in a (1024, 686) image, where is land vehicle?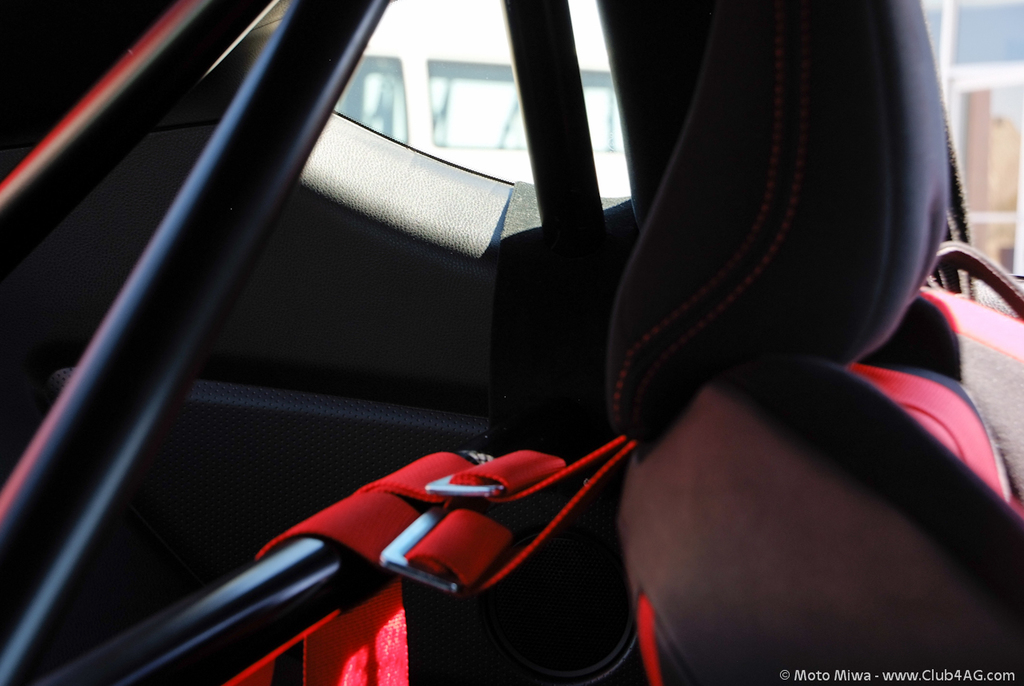
[x1=0, y1=2, x2=1023, y2=684].
